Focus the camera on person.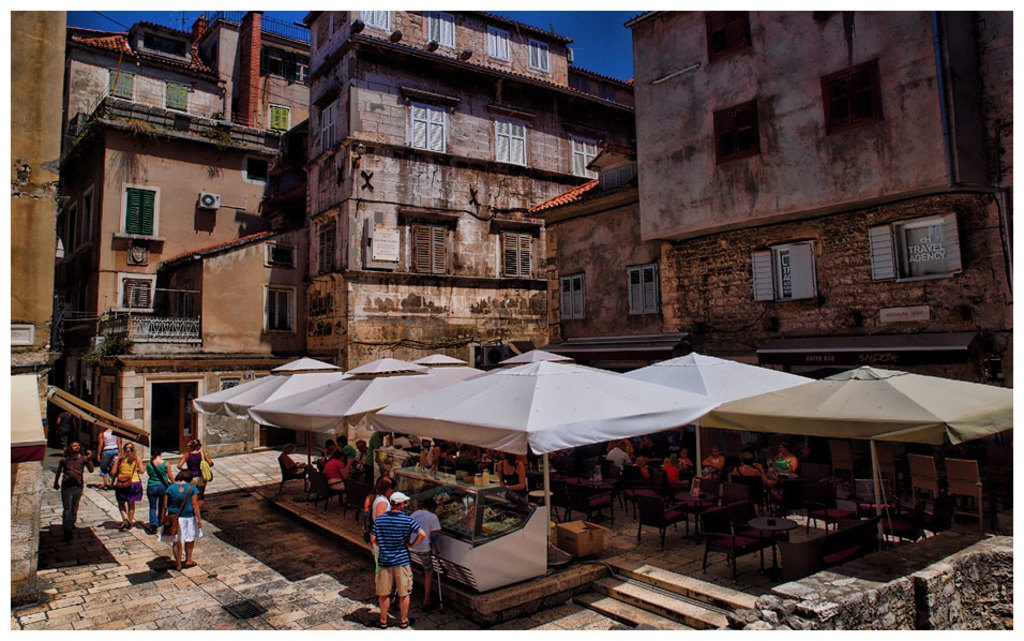
Focus region: region(159, 466, 201, 573).
